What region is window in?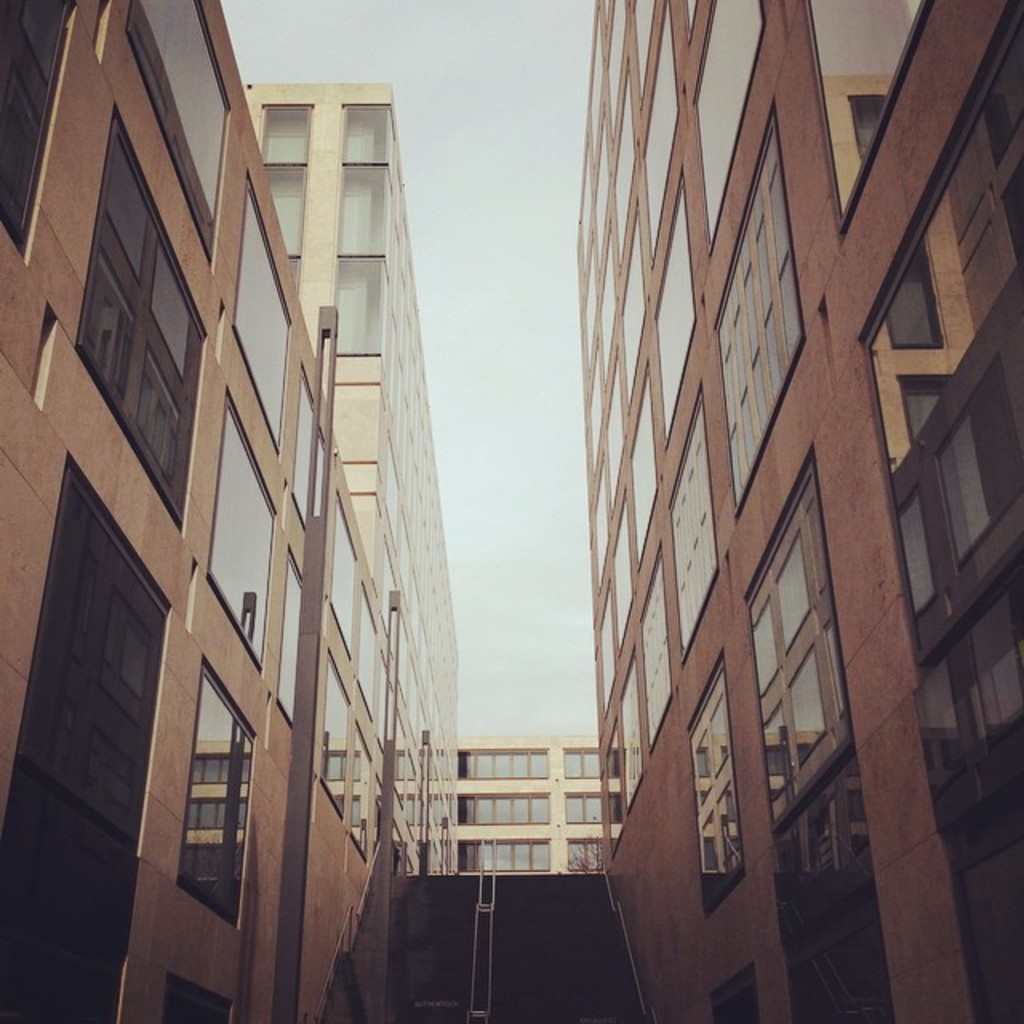
[283, 365, 322, 530].
